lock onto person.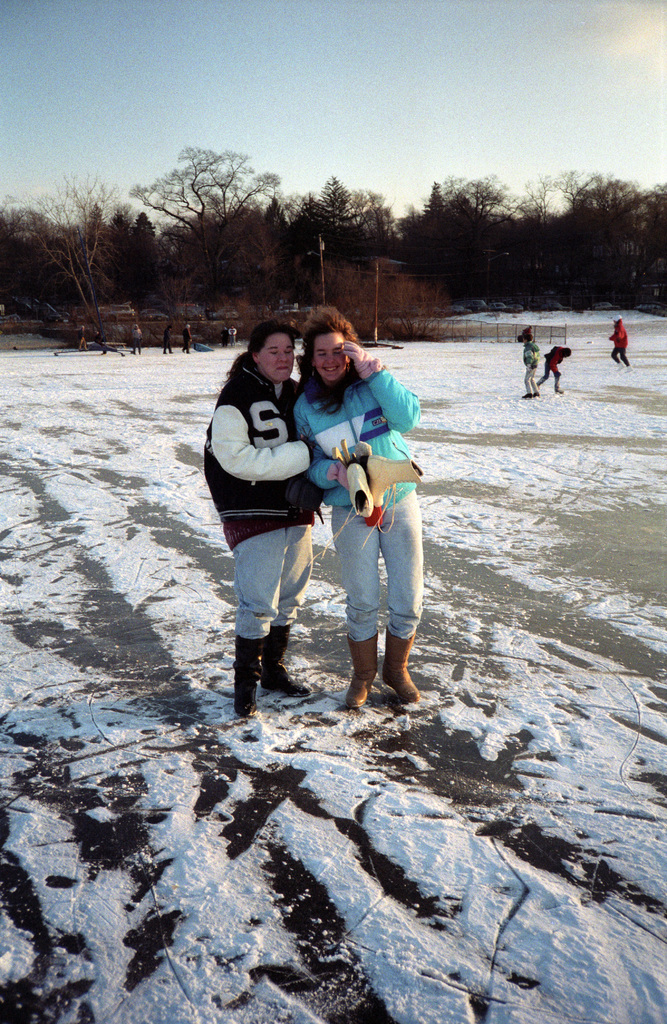
Locked: [left=131, top=319, right=141, bottom=358].
